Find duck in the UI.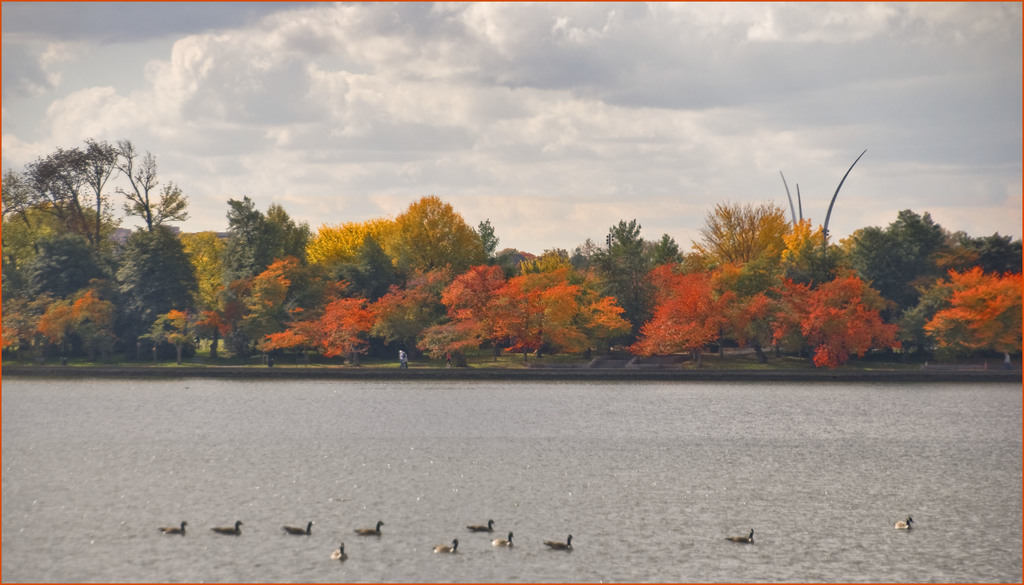
UI element at 161, 518, 185, 532.
